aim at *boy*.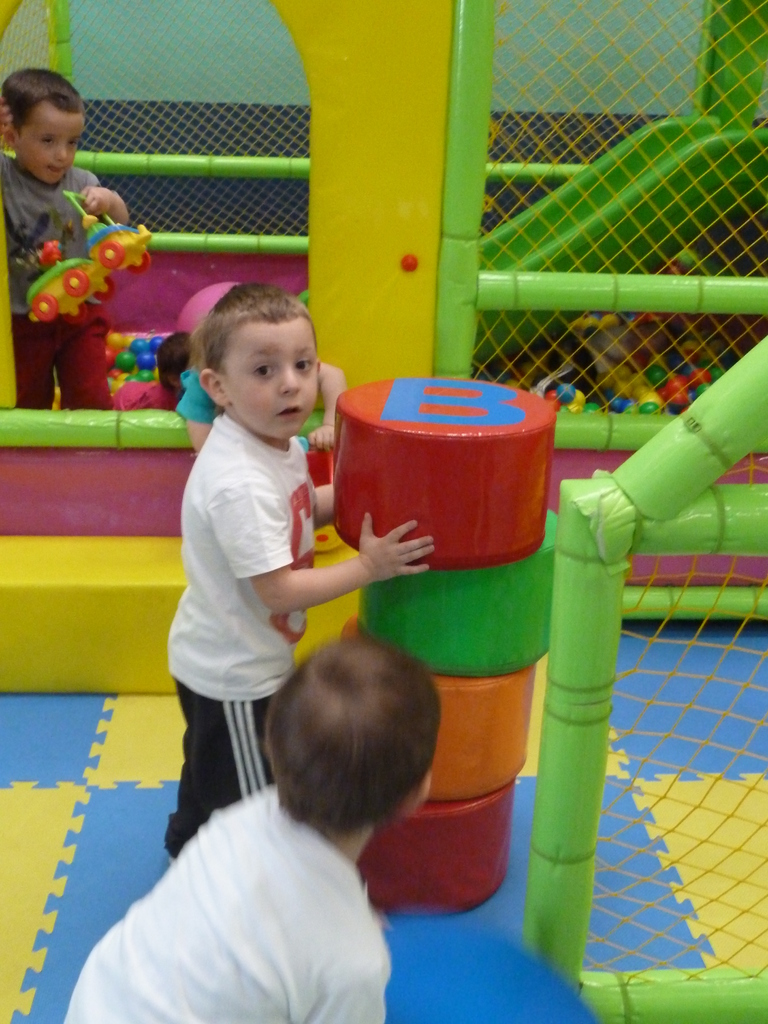
Aimed at region(150, 271, 366, 837).
